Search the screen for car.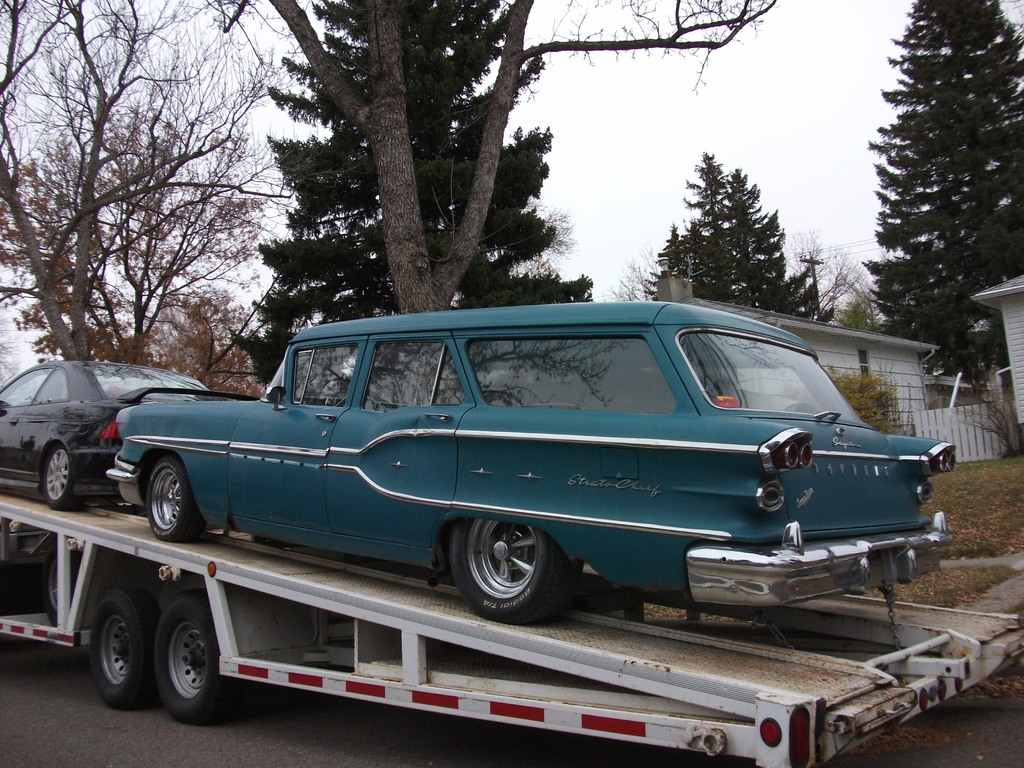
Found at crop(108, 297, 956, 632).
